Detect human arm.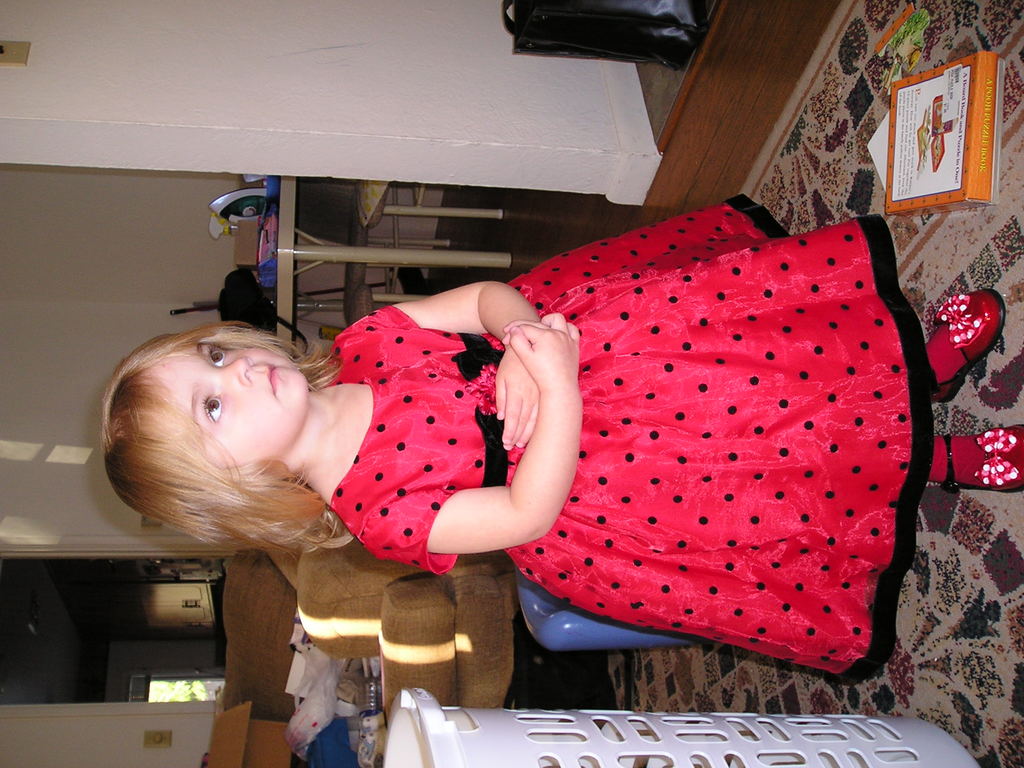
Detected at <region>356, 279, 543, 450</region>.
